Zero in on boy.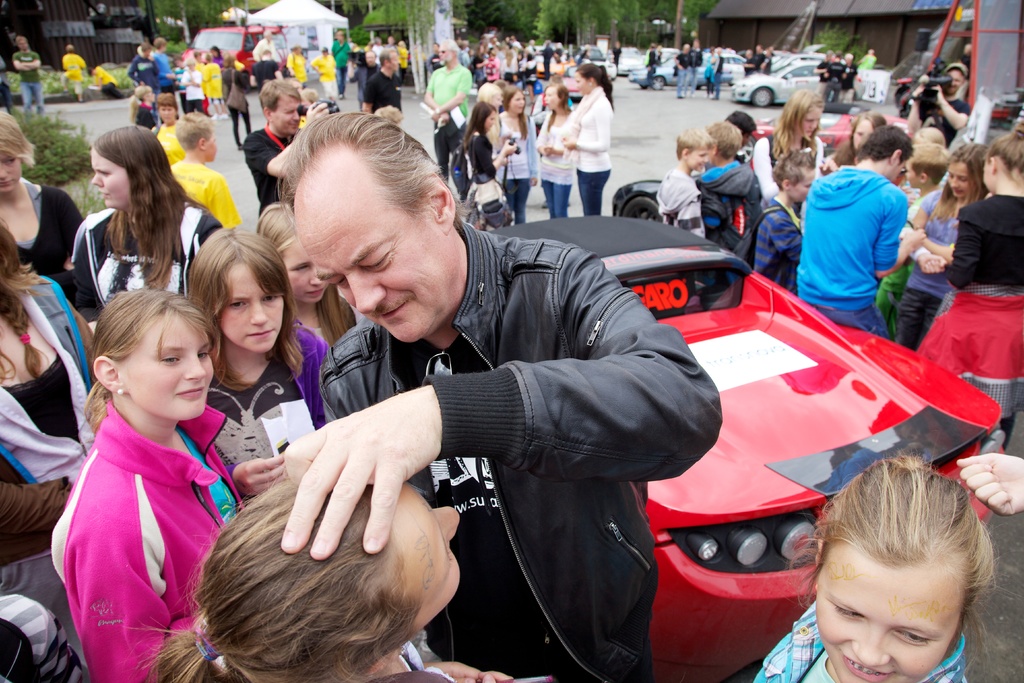
Zeroed in: <box>150,92,186,167</box>.
